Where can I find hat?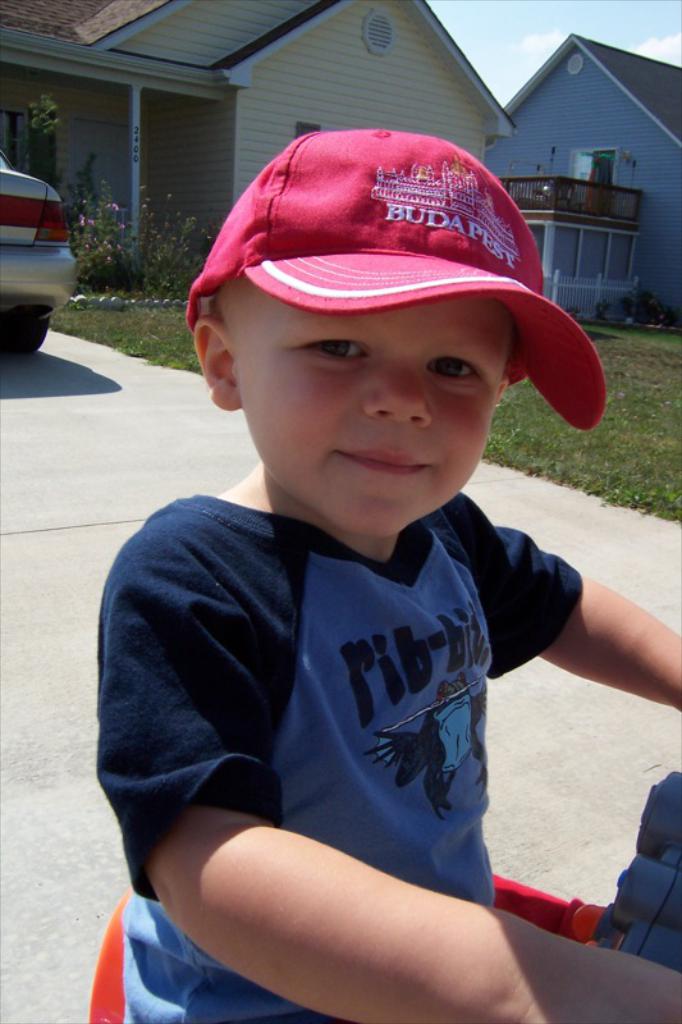
You can find it at select_region(180, 128, 608, 433).
